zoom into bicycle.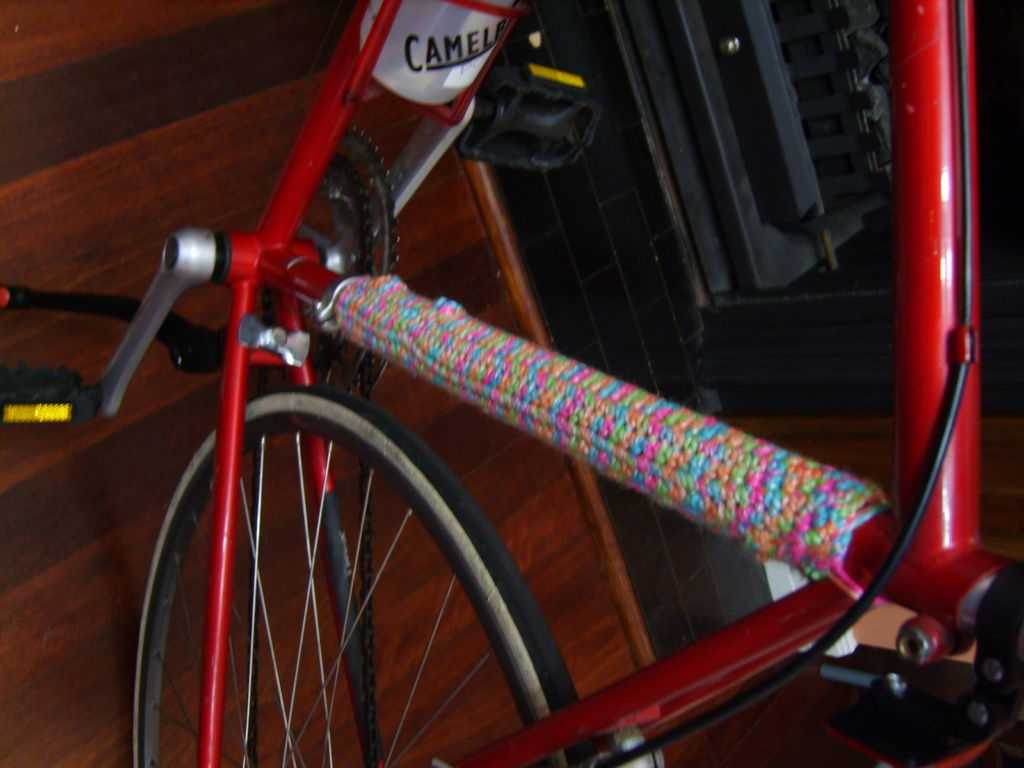
Zoom target: [0, 0, 1012, 767].
